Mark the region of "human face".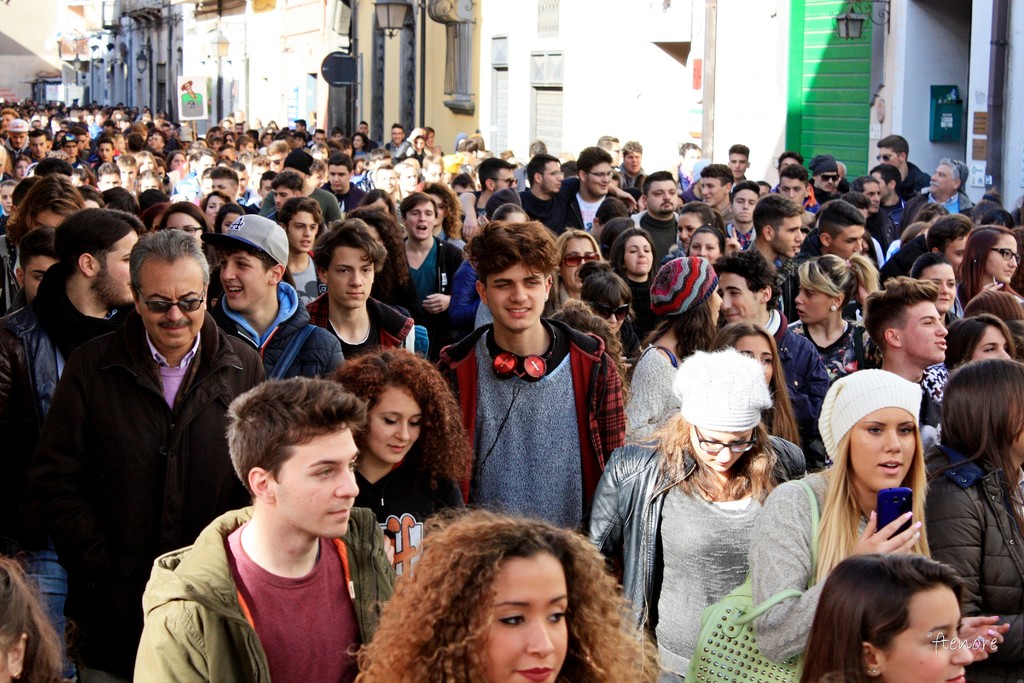
Region: x1=588 y1=299 x2=632 y2=339.
